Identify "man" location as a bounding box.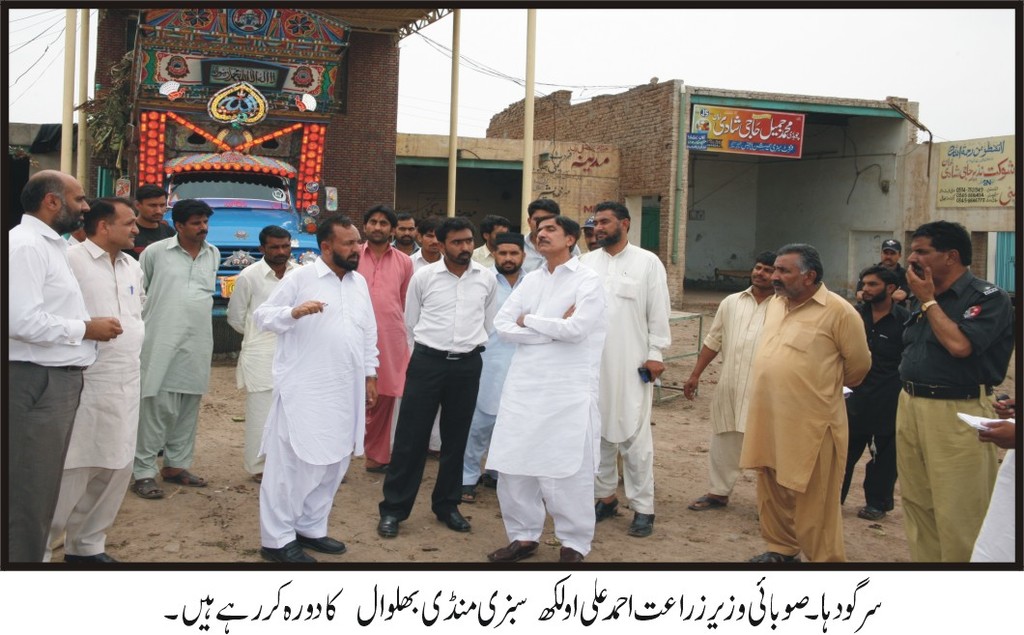
736, 244, 873, 564.
